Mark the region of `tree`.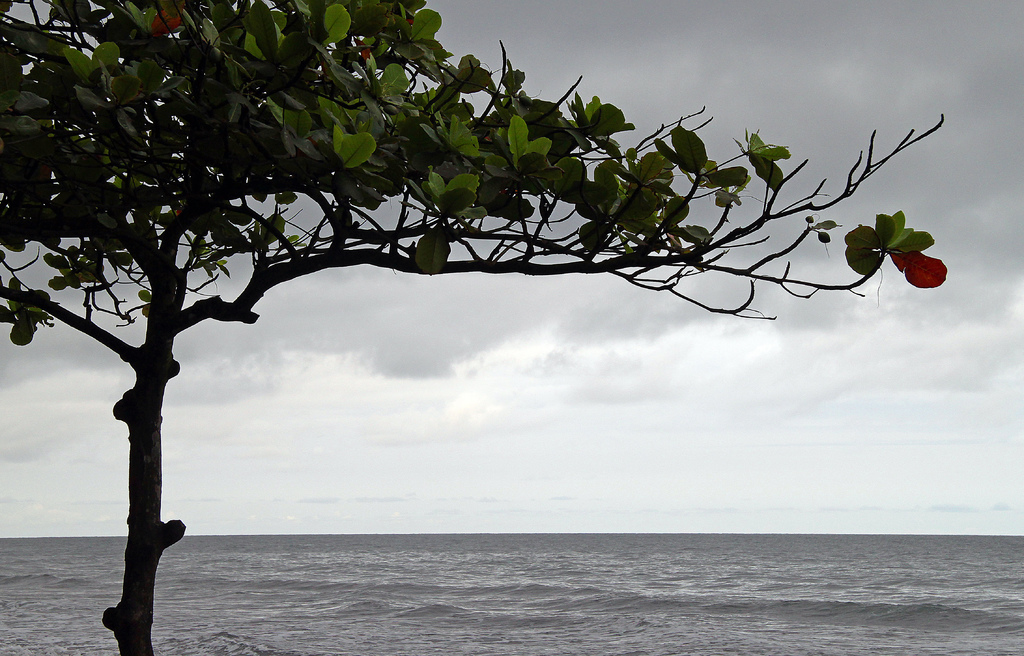
Region: [left=38, top=4, right=943, bottom=566].
